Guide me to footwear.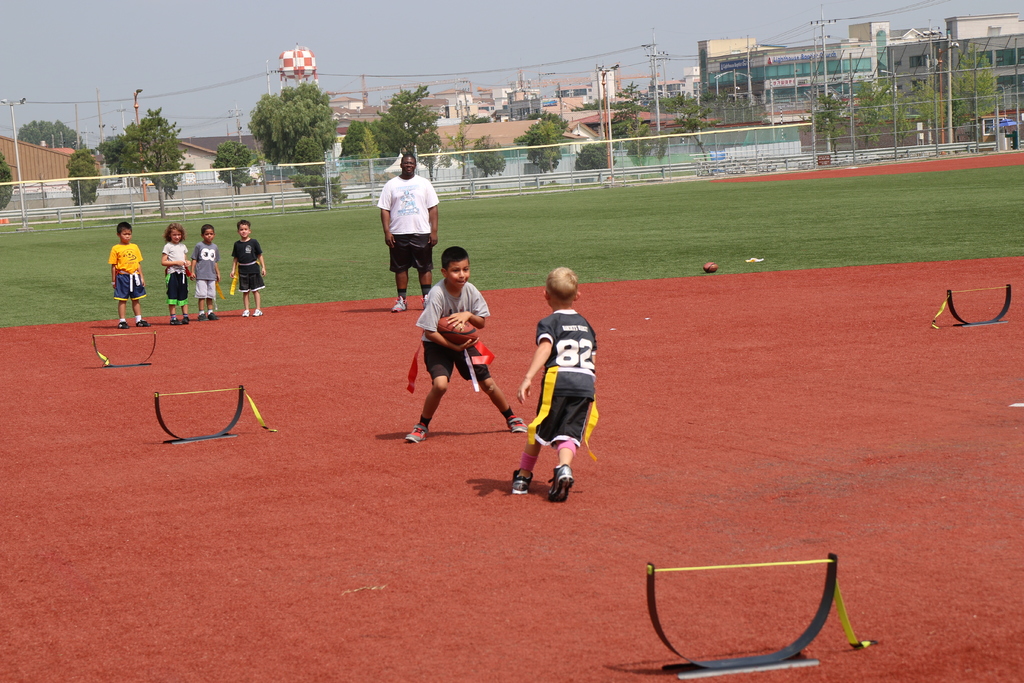
Guidance: BBox(197, 312, 209, 320).
